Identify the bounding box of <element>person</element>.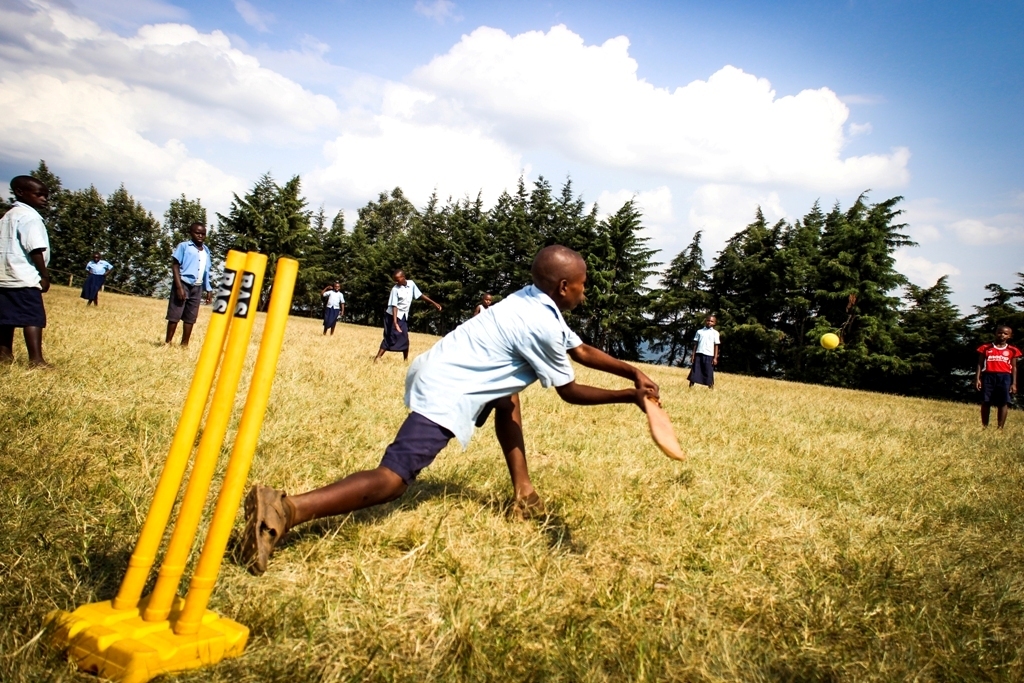
168 221 215 349.
